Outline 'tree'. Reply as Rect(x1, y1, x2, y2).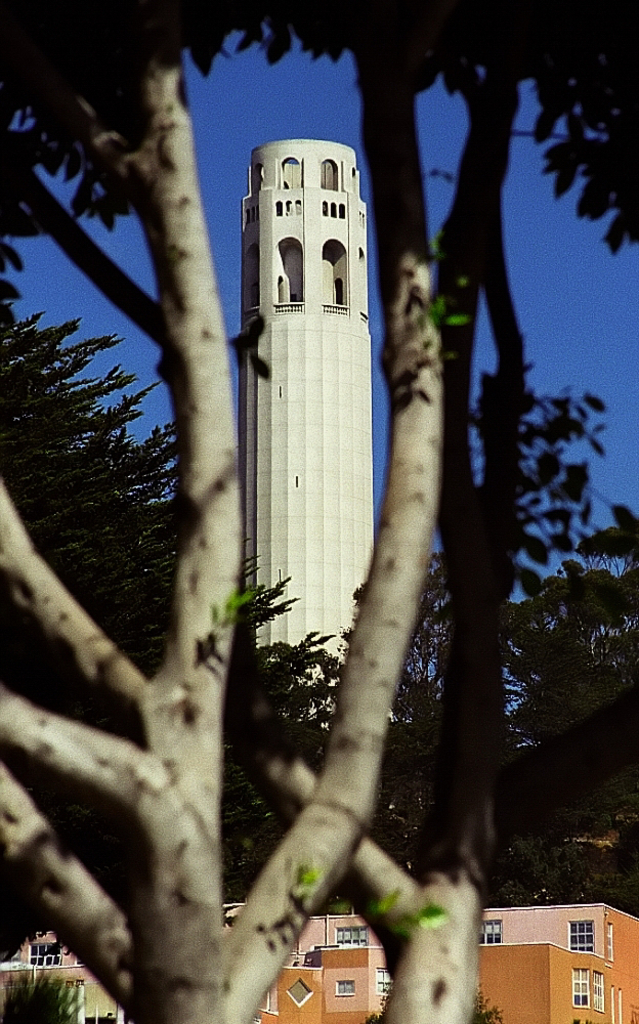
Rect(0, 118, 634, 989).
